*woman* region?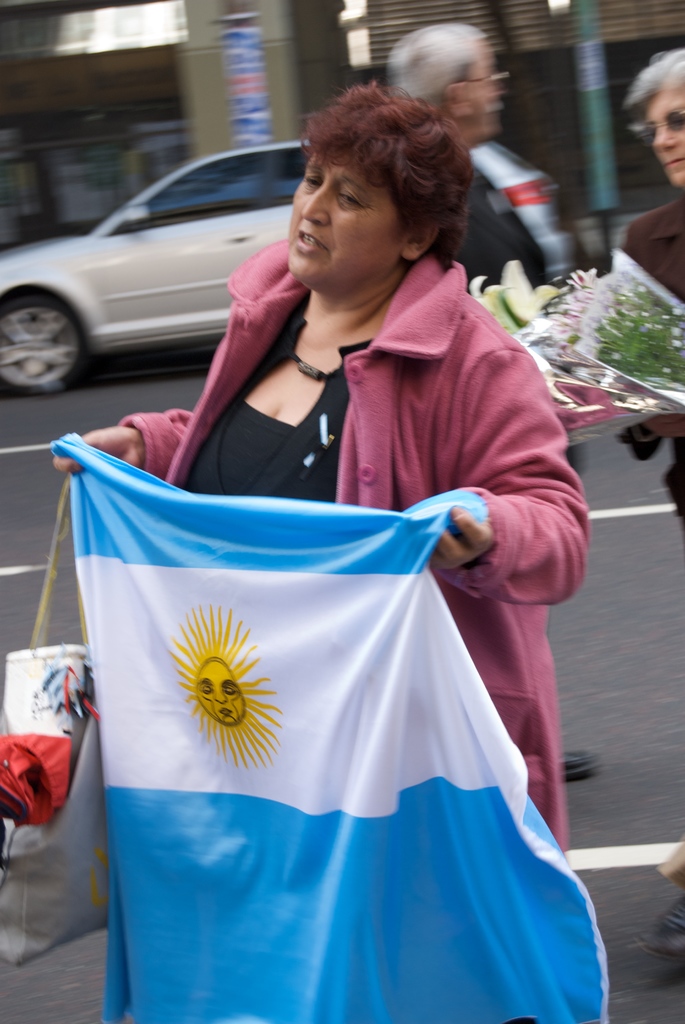
73:182:573:937
